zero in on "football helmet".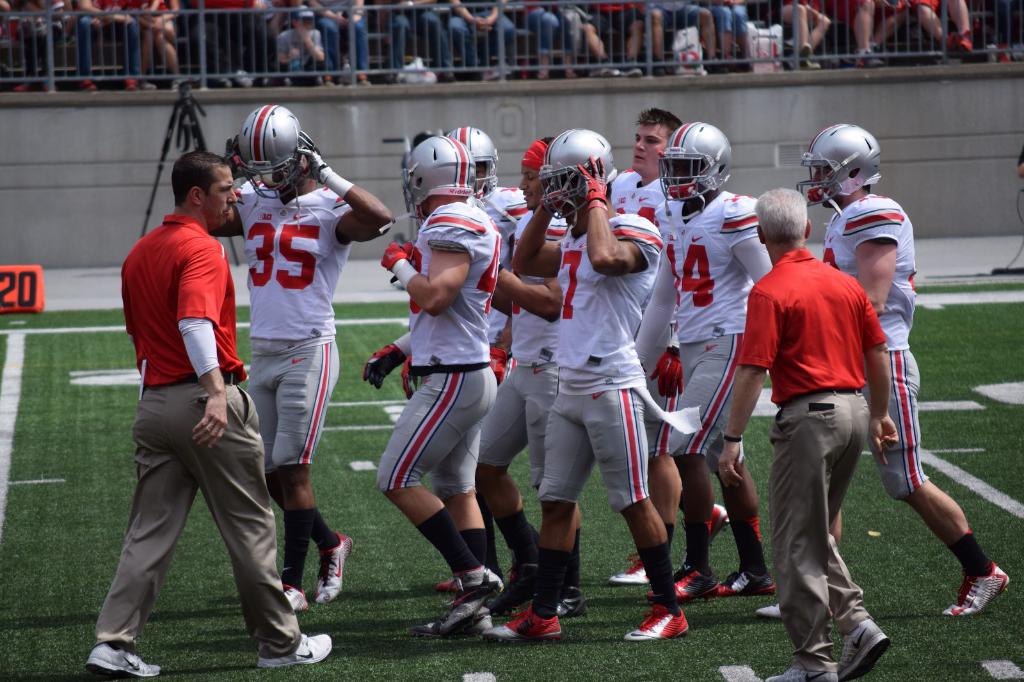
Zeroed in: l=541, t=127, r=617, b=226.
